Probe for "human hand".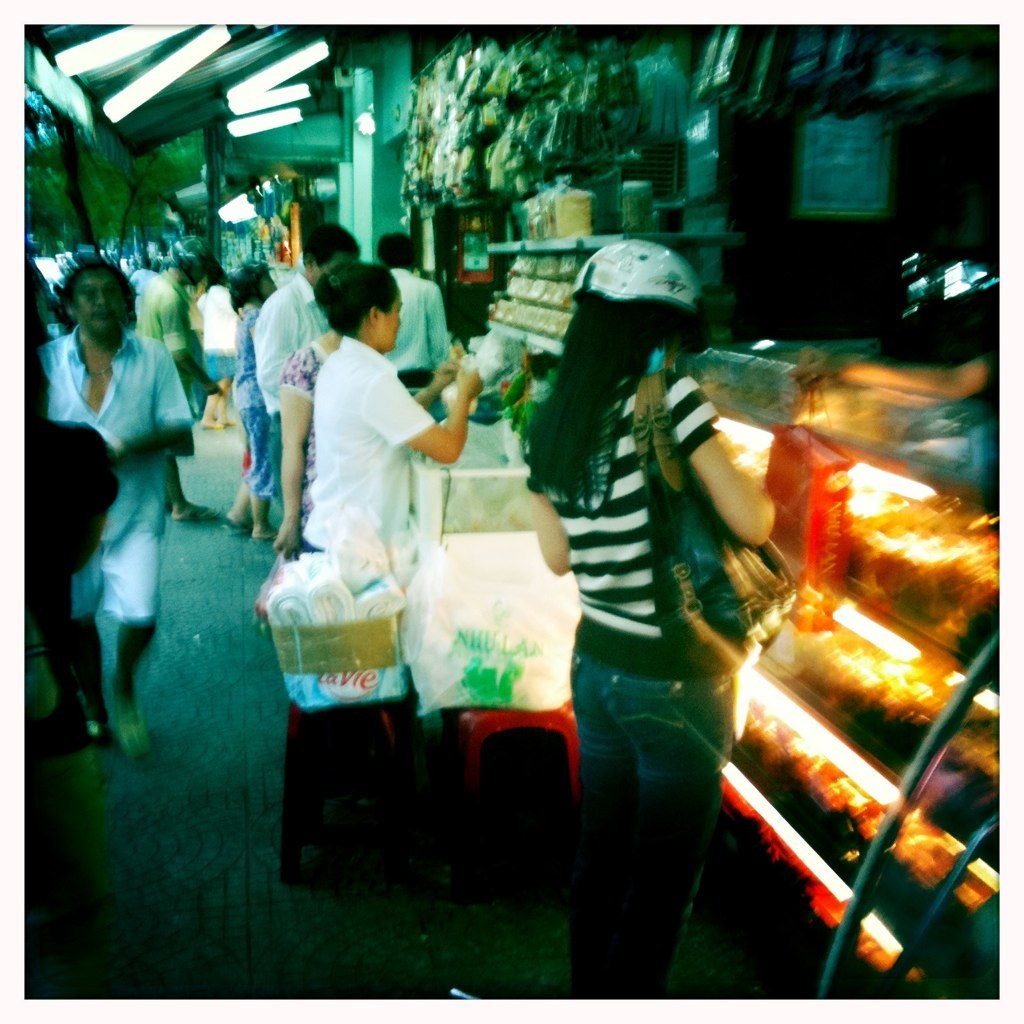
Probe result: l=457, t=370, r=487, b=397.
